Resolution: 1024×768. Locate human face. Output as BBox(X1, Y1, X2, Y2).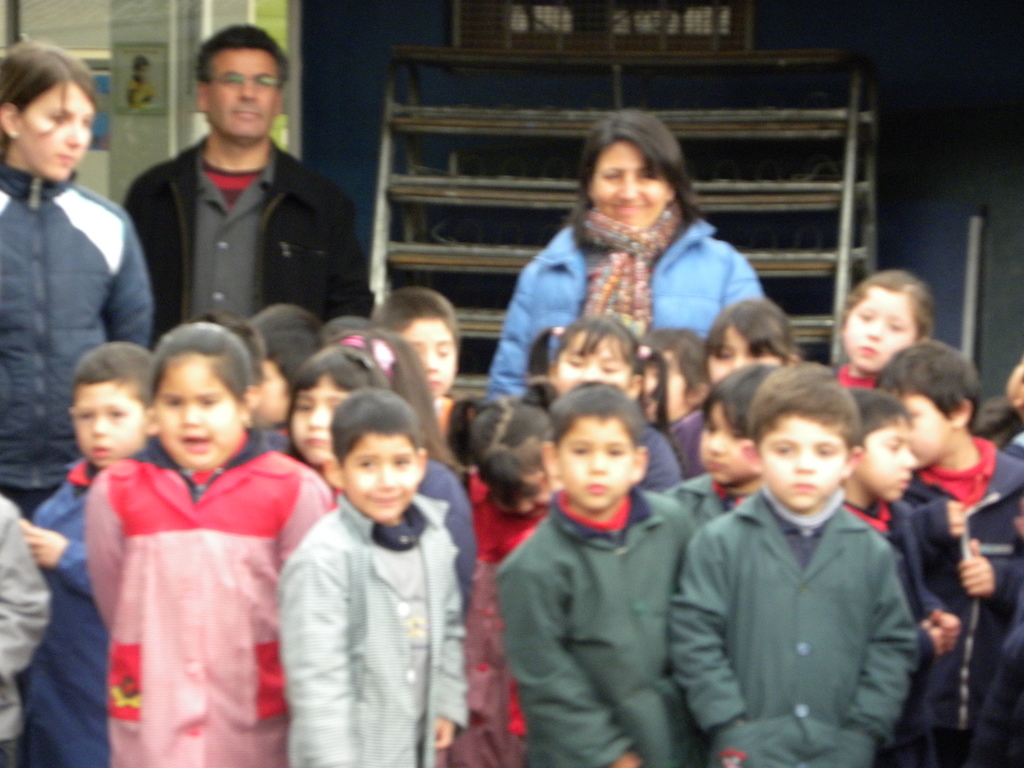
BBox(699, 397, 764, 486).
